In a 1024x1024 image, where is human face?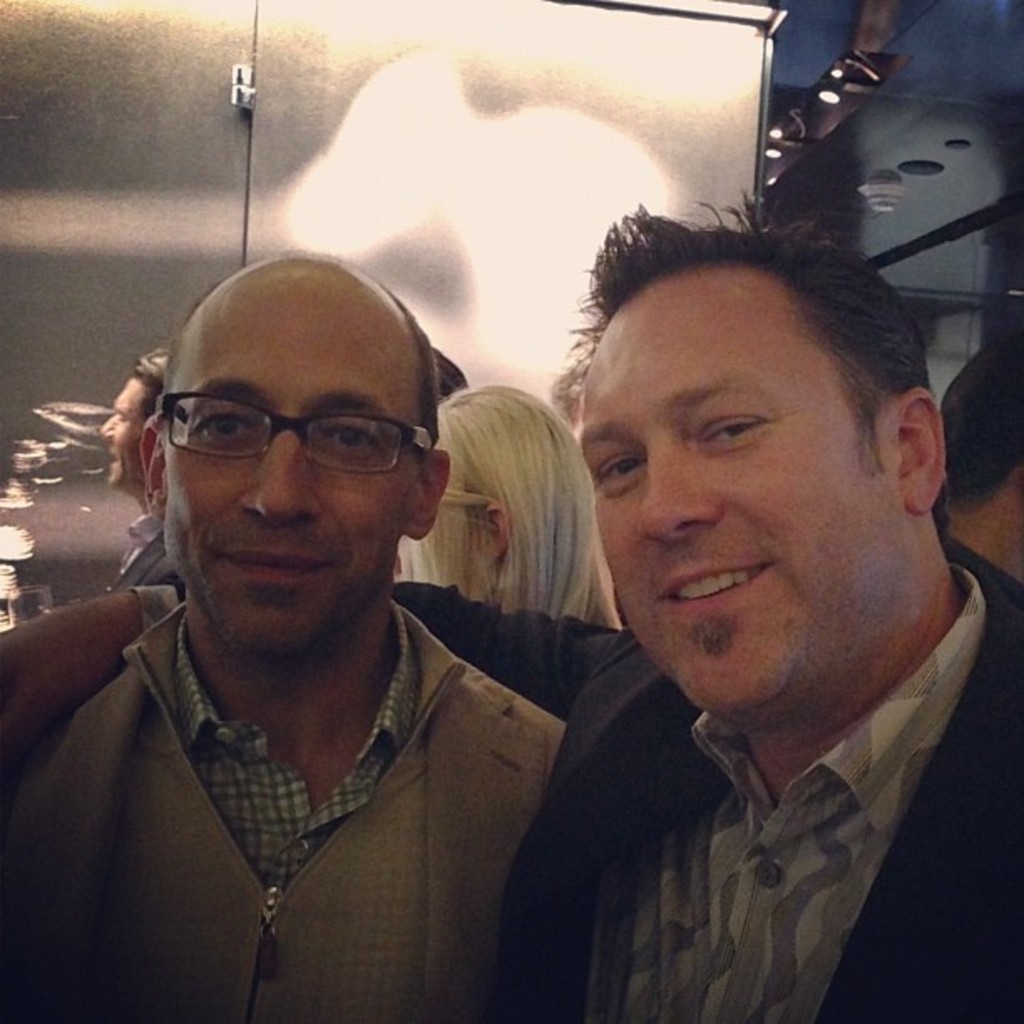
x1=157, y1=279, x2=423, y2=663.
